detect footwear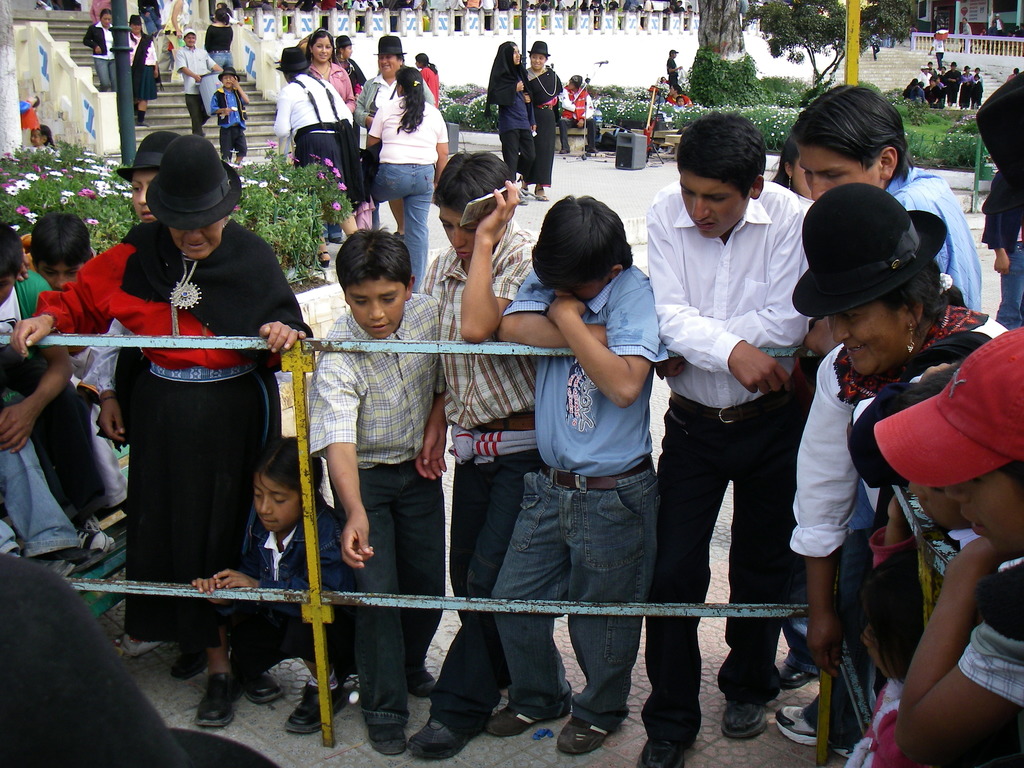
536/184/550/202
